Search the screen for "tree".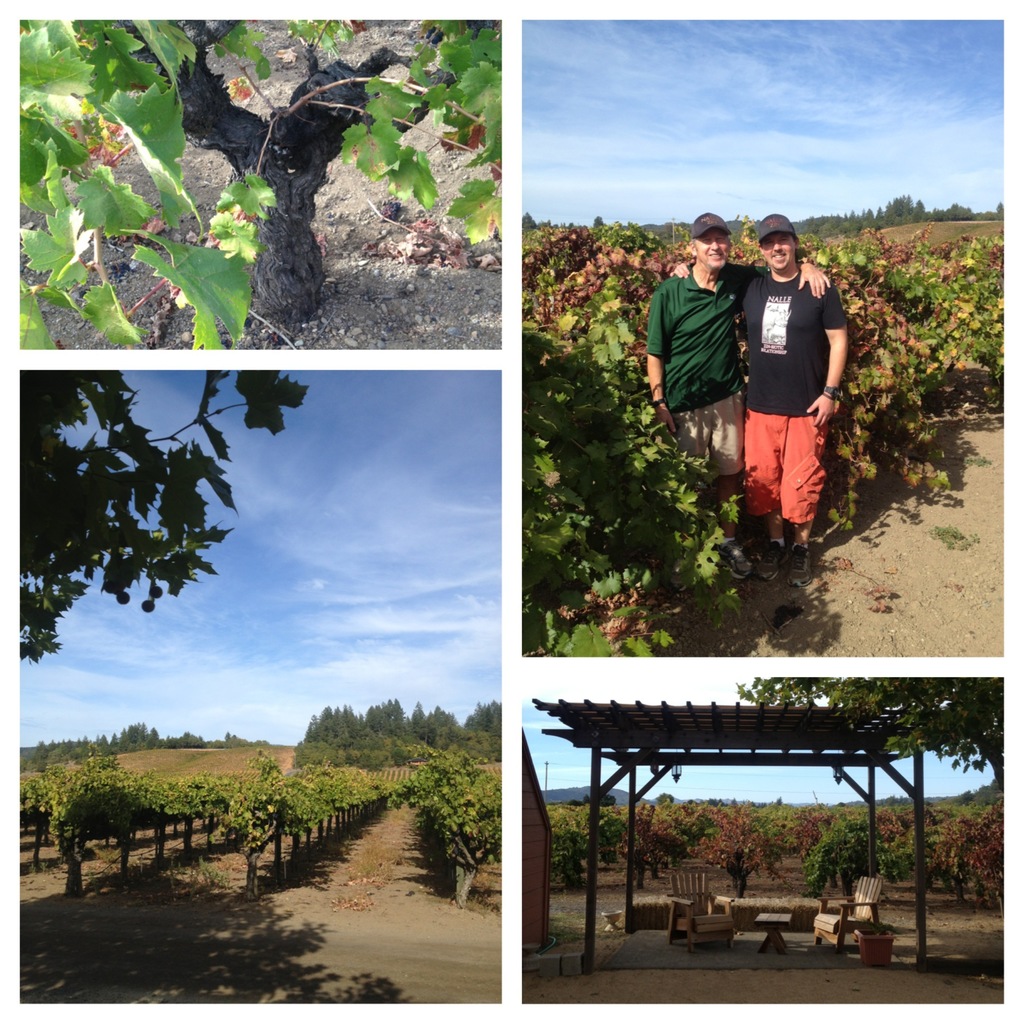
Found at crop(13, 22, 506, 357).
